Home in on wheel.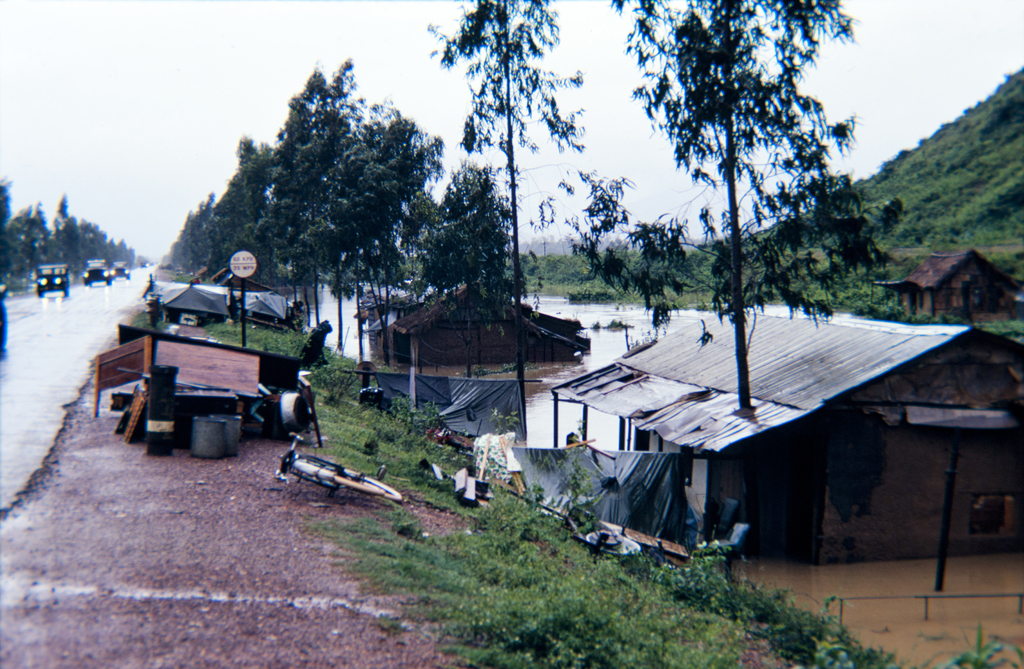
Homed in at 292,458,385,498.
